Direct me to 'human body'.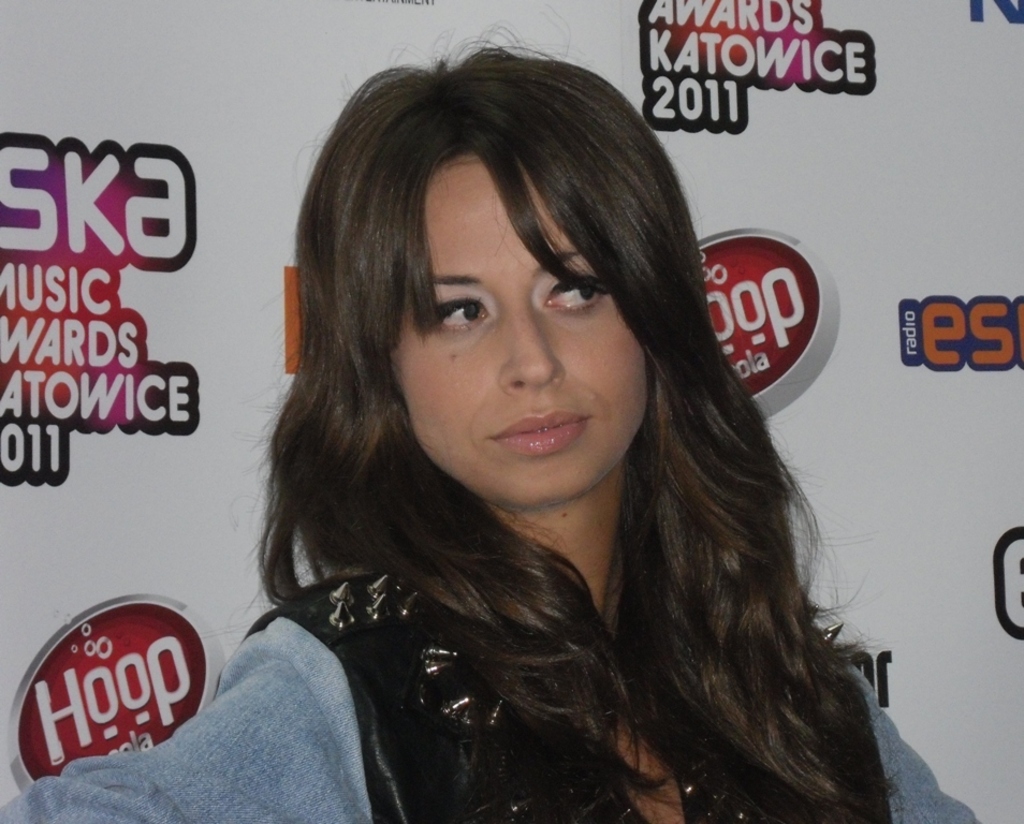
Direction: 188,72,970,823.
